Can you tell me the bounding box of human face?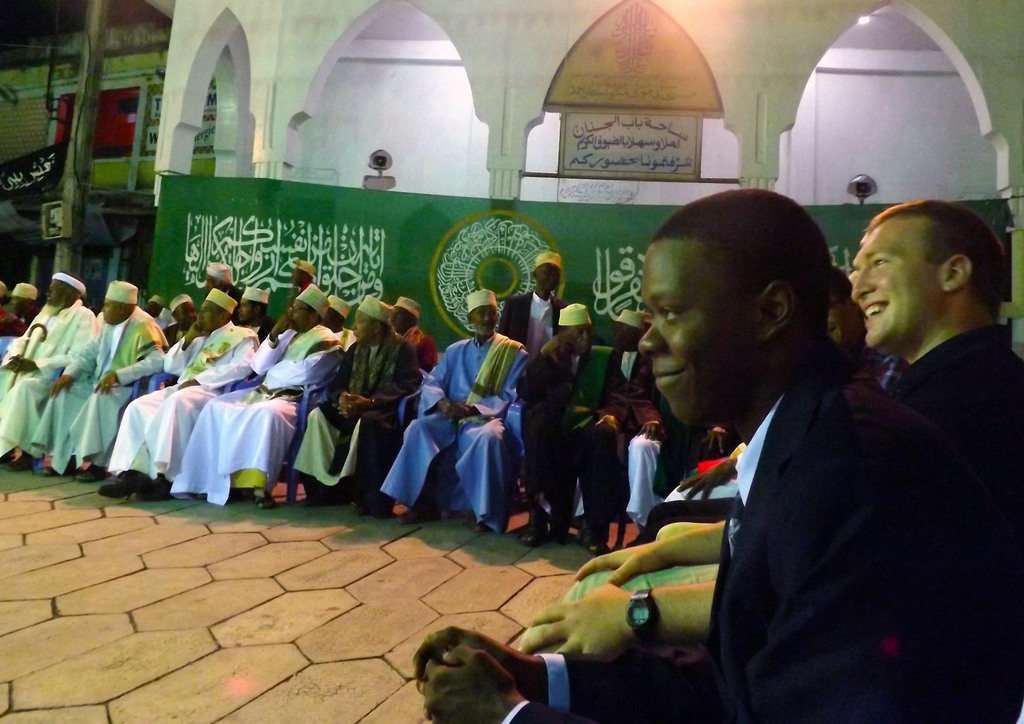
select_region(106, 298, 122, 322).
